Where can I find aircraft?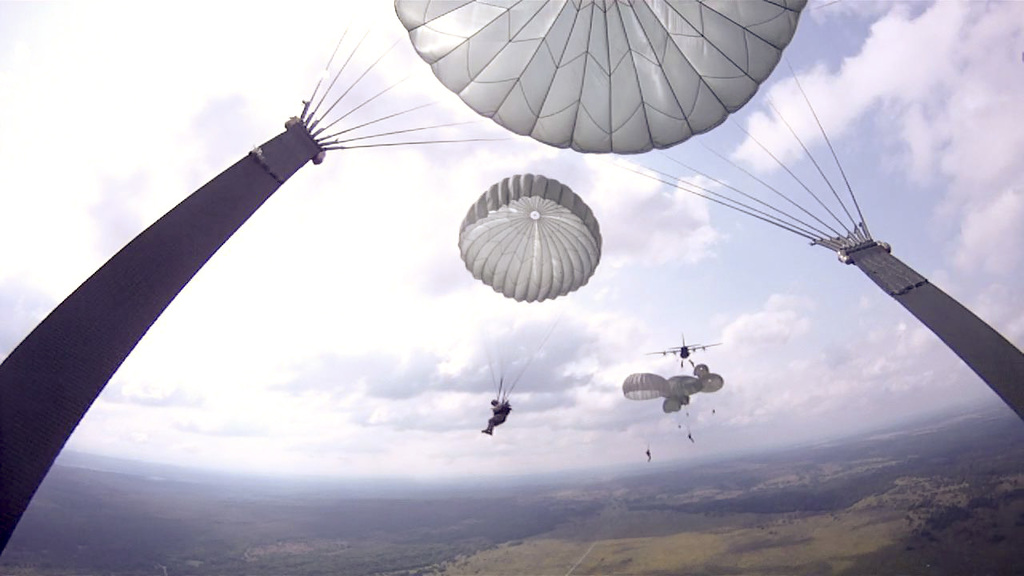
You can find it at <bbox>0, 0, 1023, 575</bbox>.
